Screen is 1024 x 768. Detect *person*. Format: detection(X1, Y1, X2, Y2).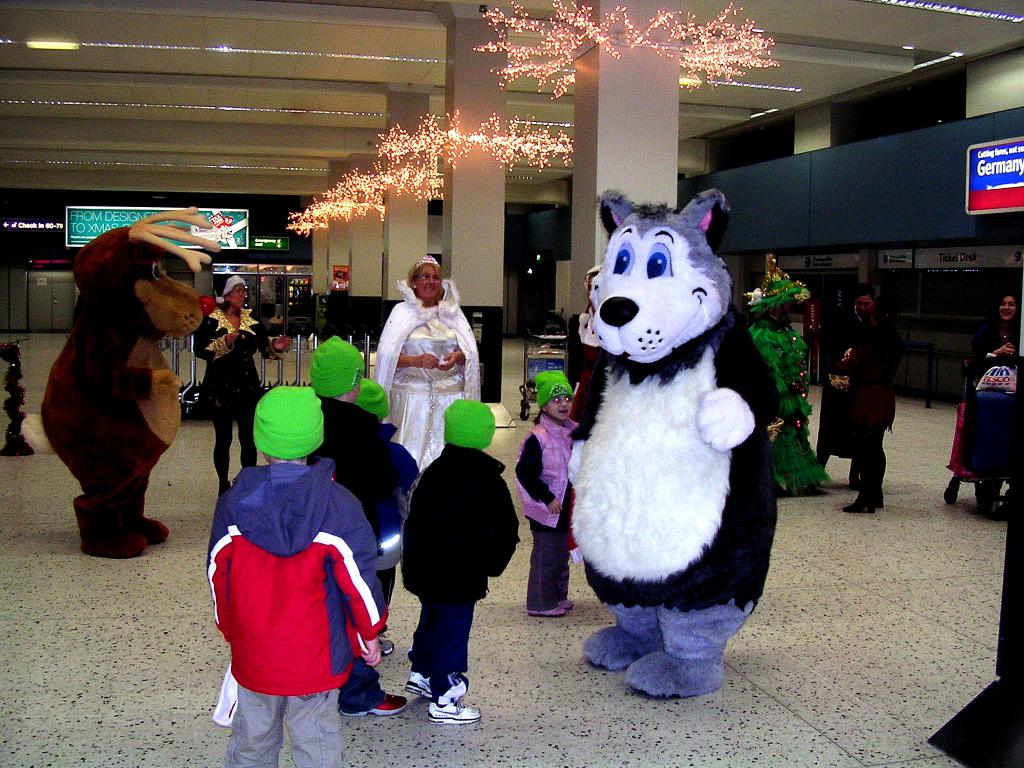
detection(401, 394, 519, 729).
